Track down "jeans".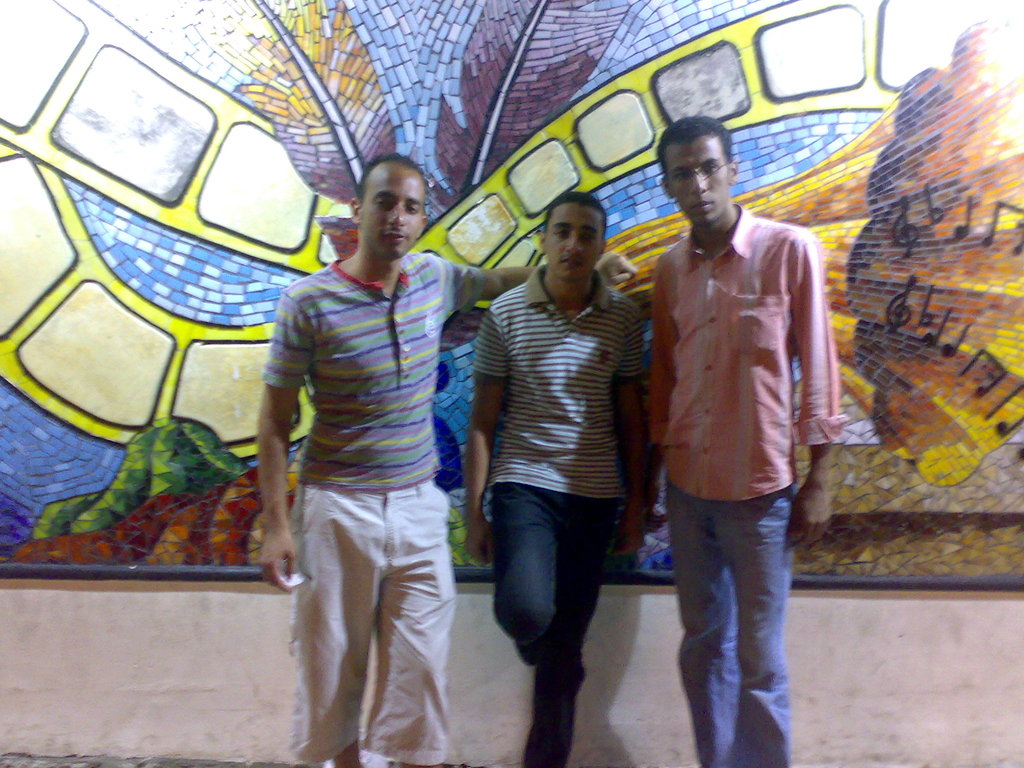
Tracked to detection(668, 470, 804, 760).
